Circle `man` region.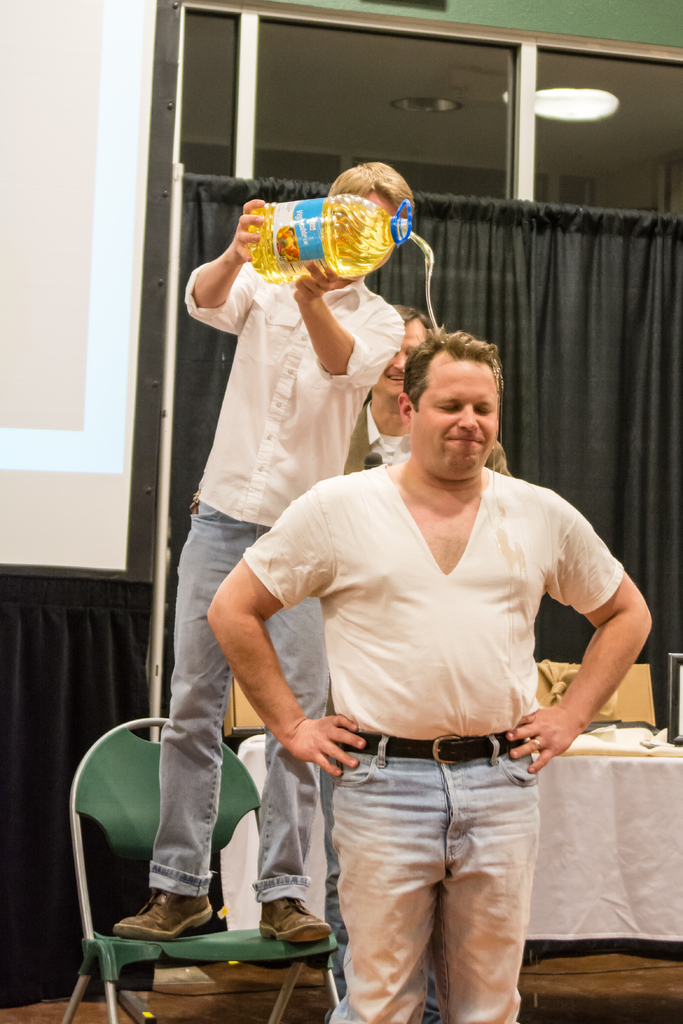
Region: <box>113,156,404,952</box>.
